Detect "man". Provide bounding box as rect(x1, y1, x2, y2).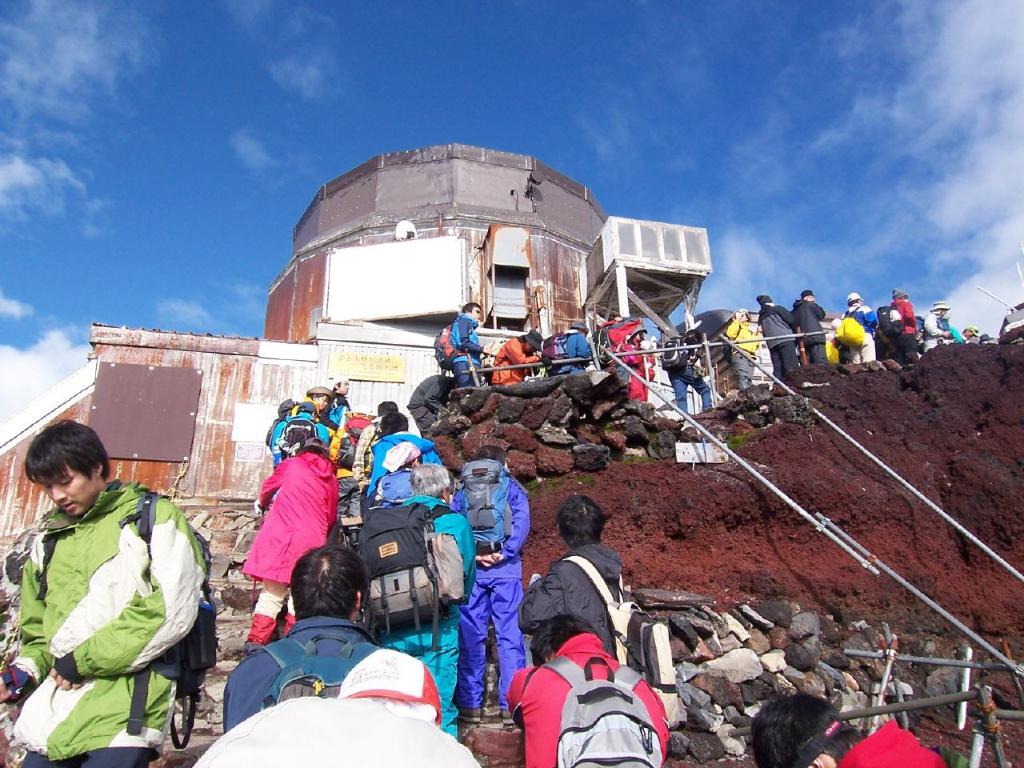
rect(264, 398, 334, 475).
